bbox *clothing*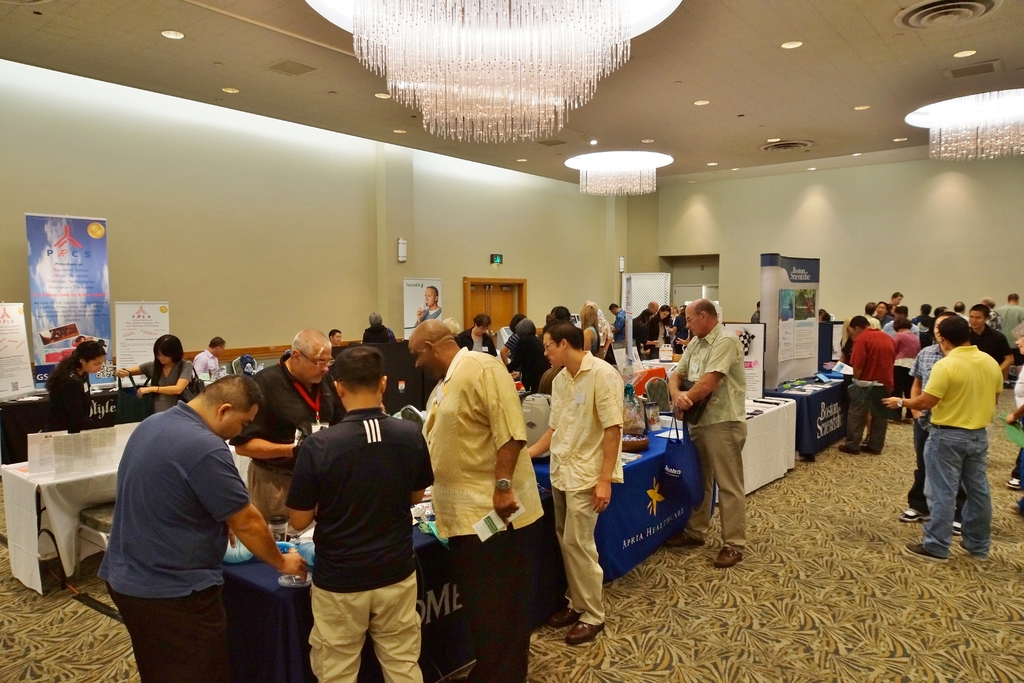
locate(902, 345, 956, 524)
